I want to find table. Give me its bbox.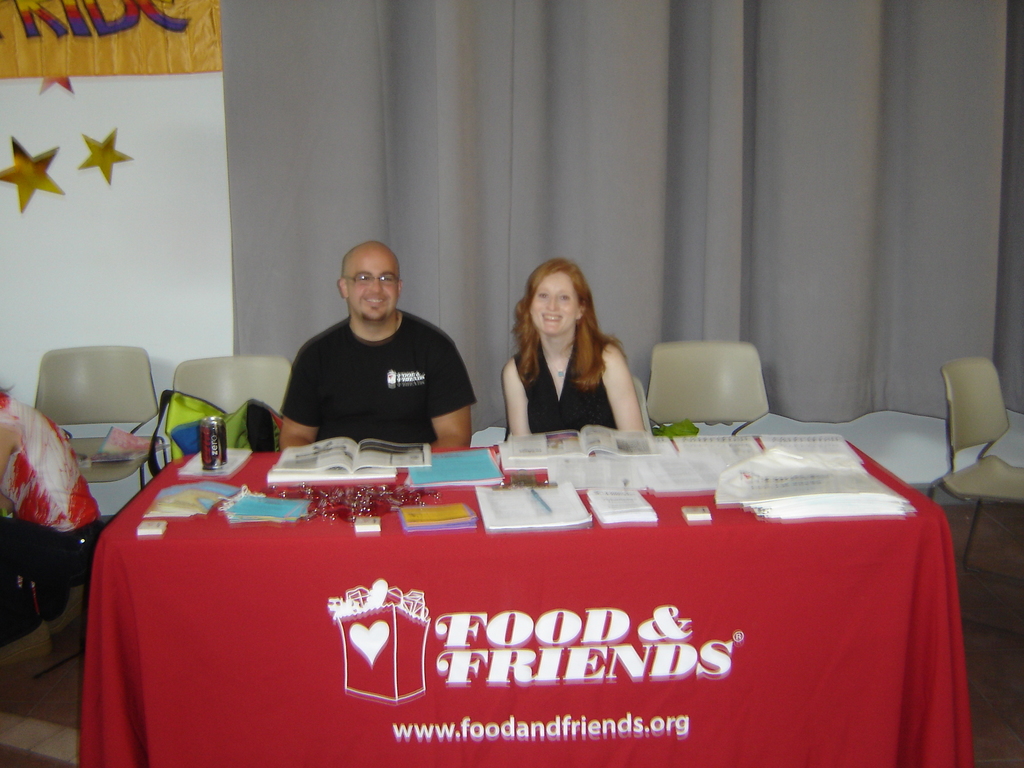
74,450,975,767.
